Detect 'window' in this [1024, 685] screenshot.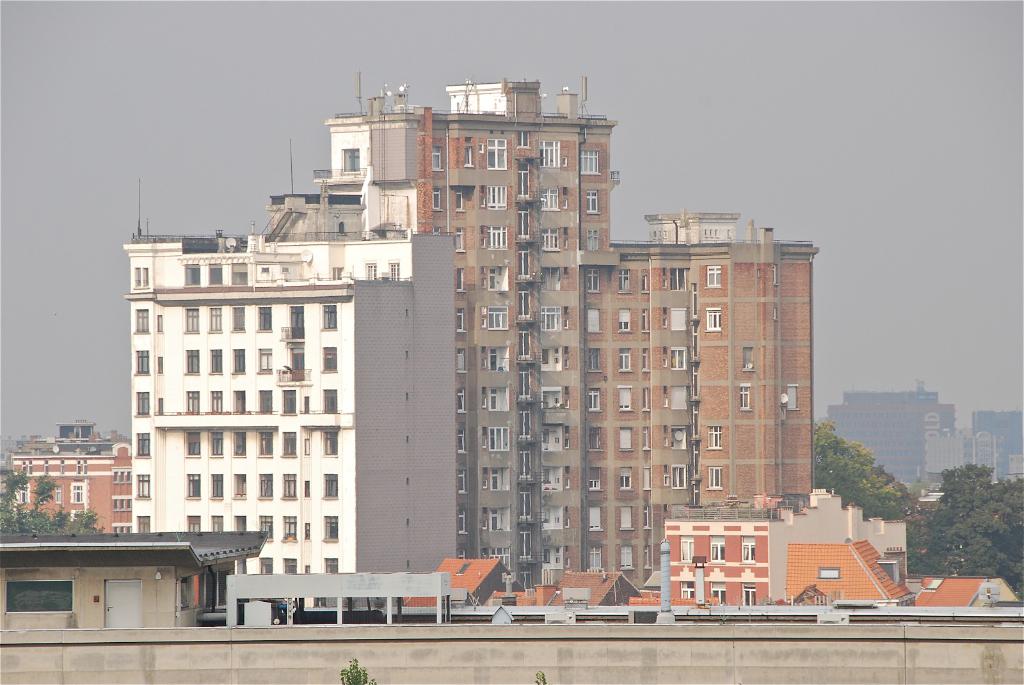
Detection: {"left": 671, "top": 424, "right": 687, "bottom": 449}.
